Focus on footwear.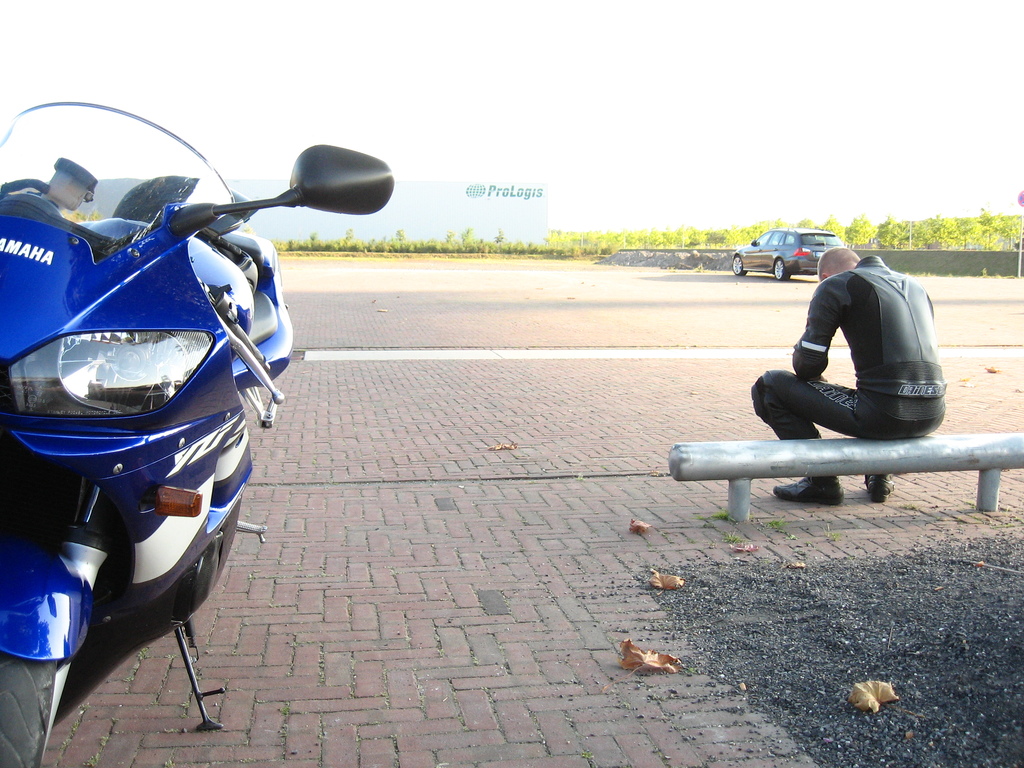
Focused at left=861, top=470, right=895, bottom=500.
